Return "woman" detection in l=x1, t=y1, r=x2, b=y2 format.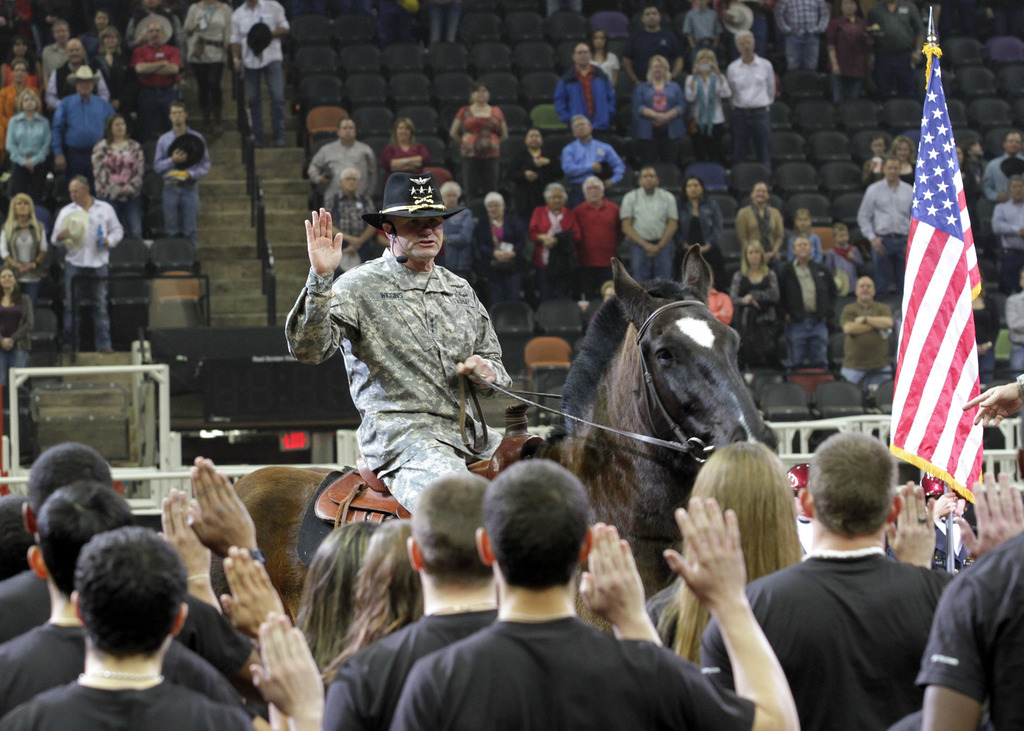
l=378, t=118, r=432, b=182.
